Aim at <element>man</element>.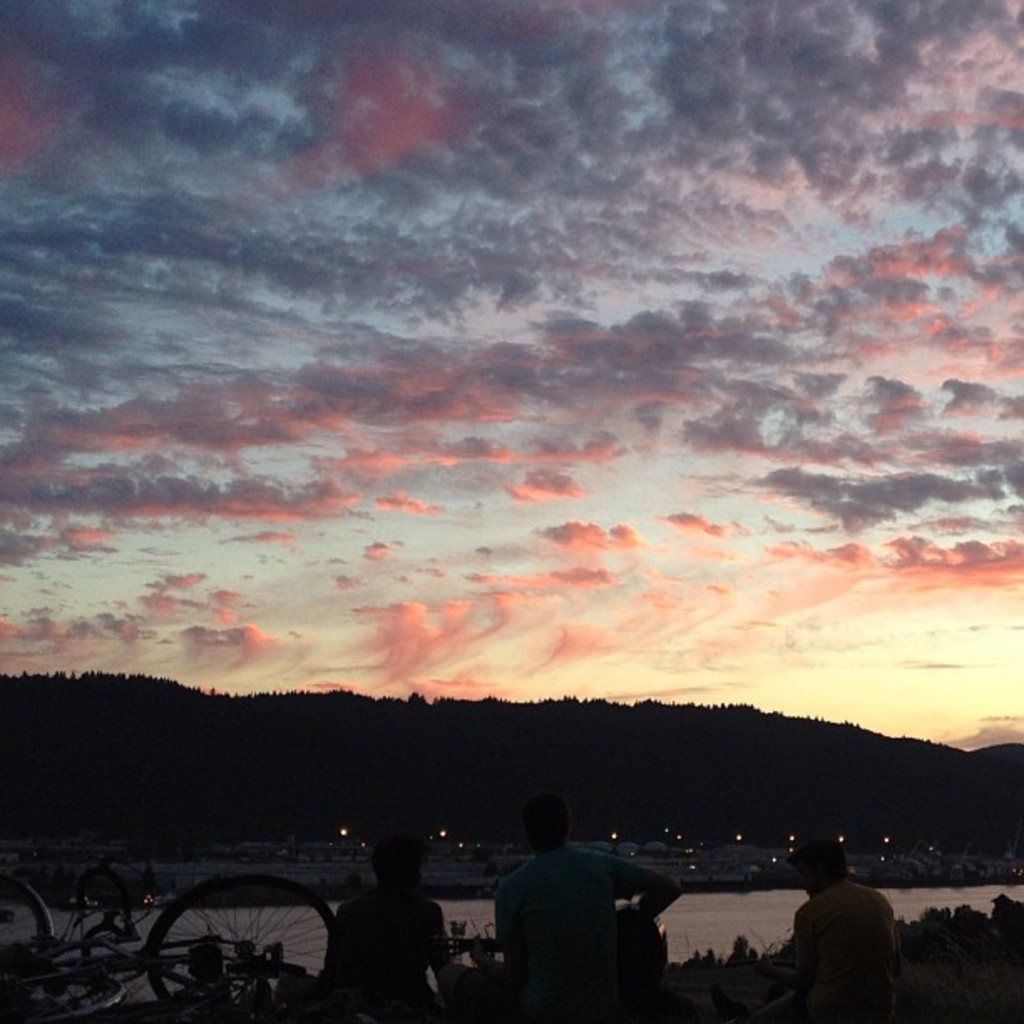
Aimed at <bbox>489, 795, 686, 1022</bbox>.
